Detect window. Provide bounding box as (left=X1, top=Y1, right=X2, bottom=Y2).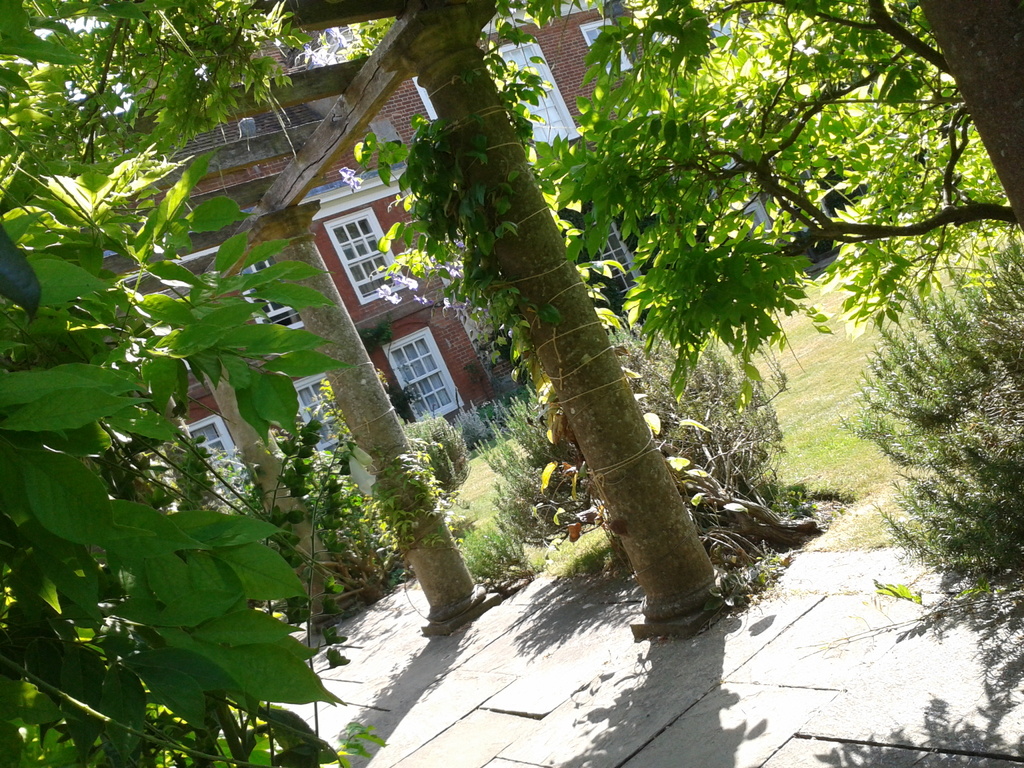
(left=172, top=417, right=253, bottom=514).
